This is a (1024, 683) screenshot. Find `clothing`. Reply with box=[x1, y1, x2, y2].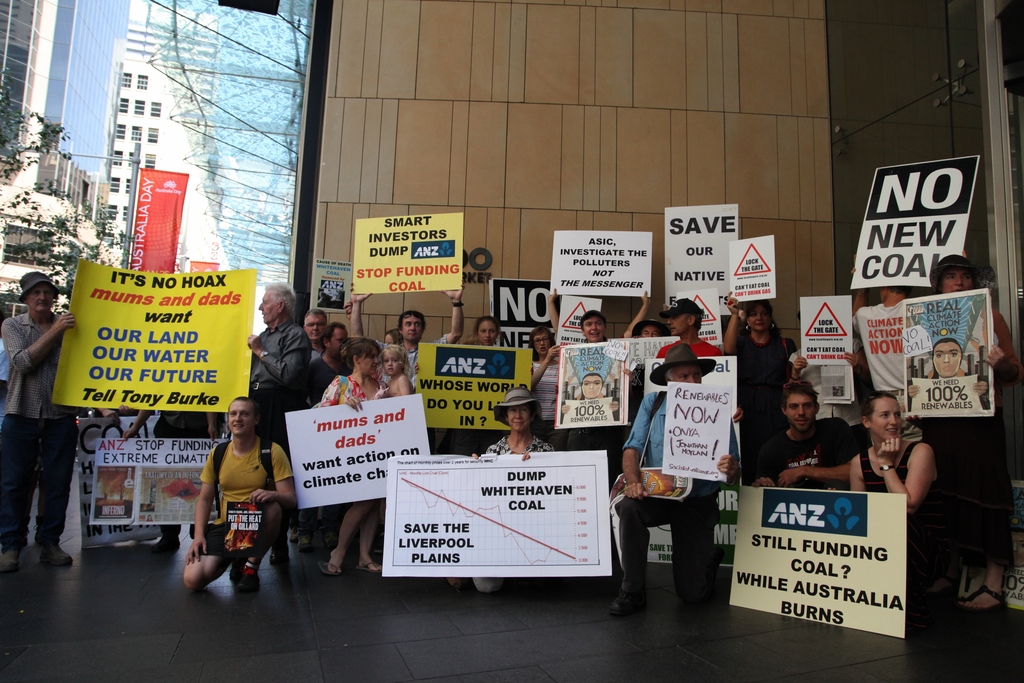
box=[565, 340, 624, 470].
